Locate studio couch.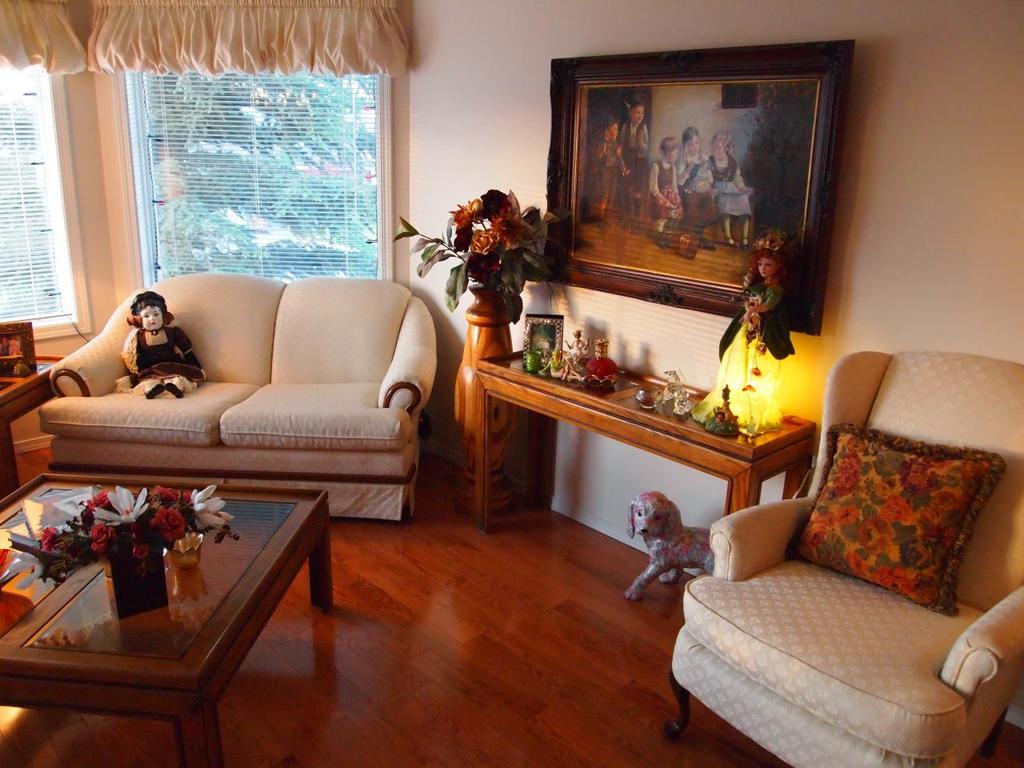
Bounding box: detection(26, 270, 441, 524).
